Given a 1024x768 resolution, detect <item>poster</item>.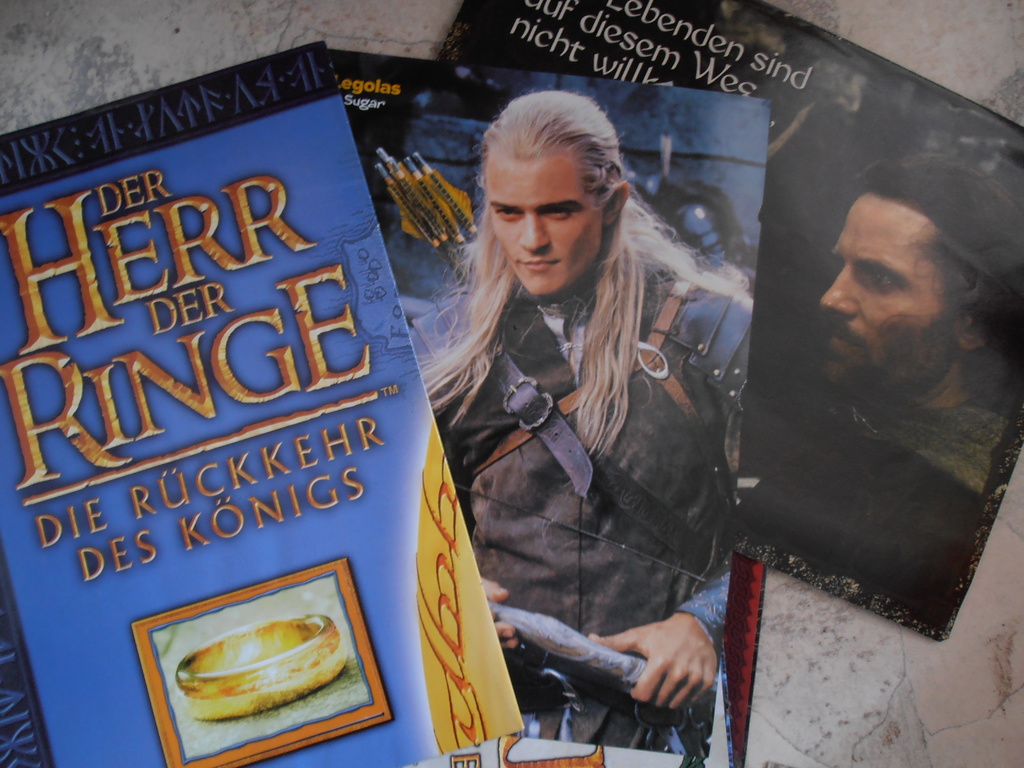
bbox(0, 37, 520, 764).
